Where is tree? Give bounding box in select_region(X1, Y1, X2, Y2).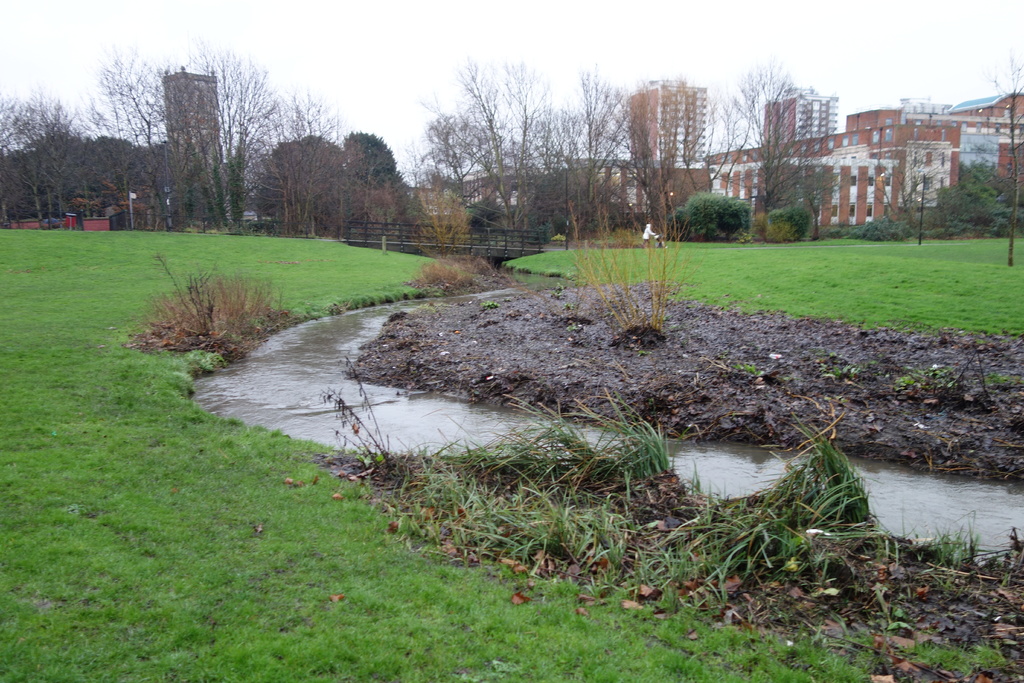
select_region(177, 46, 271, 245).
